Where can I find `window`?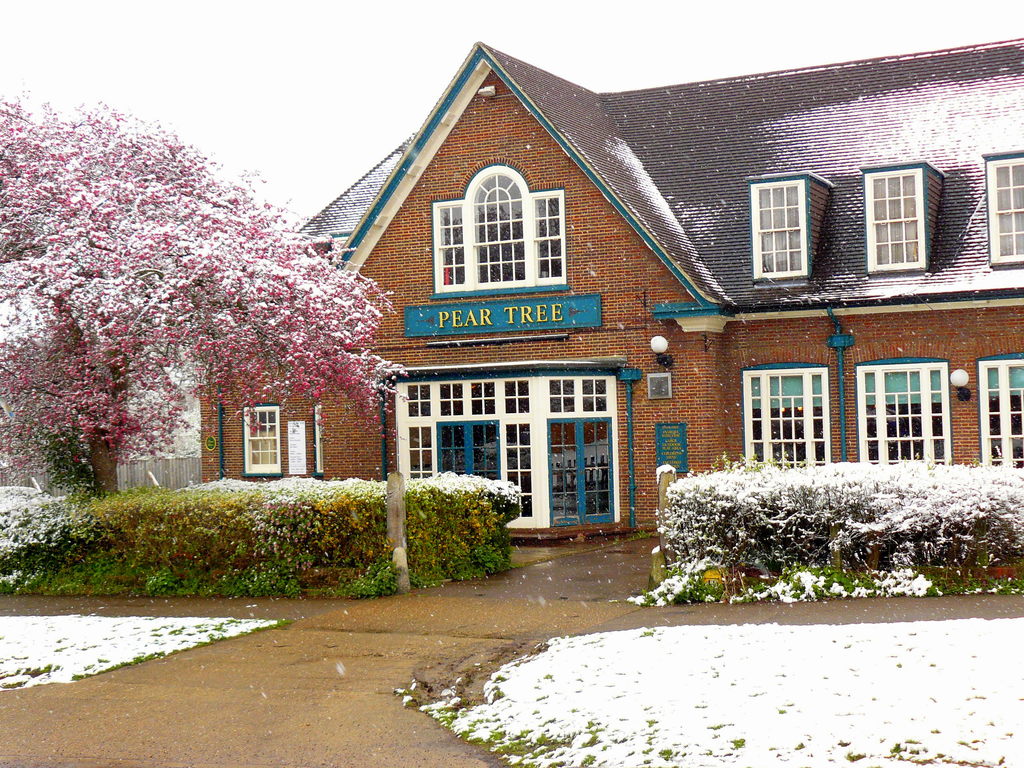
You can find it at (x1=429, y1=163, x2=566, y2=299).
